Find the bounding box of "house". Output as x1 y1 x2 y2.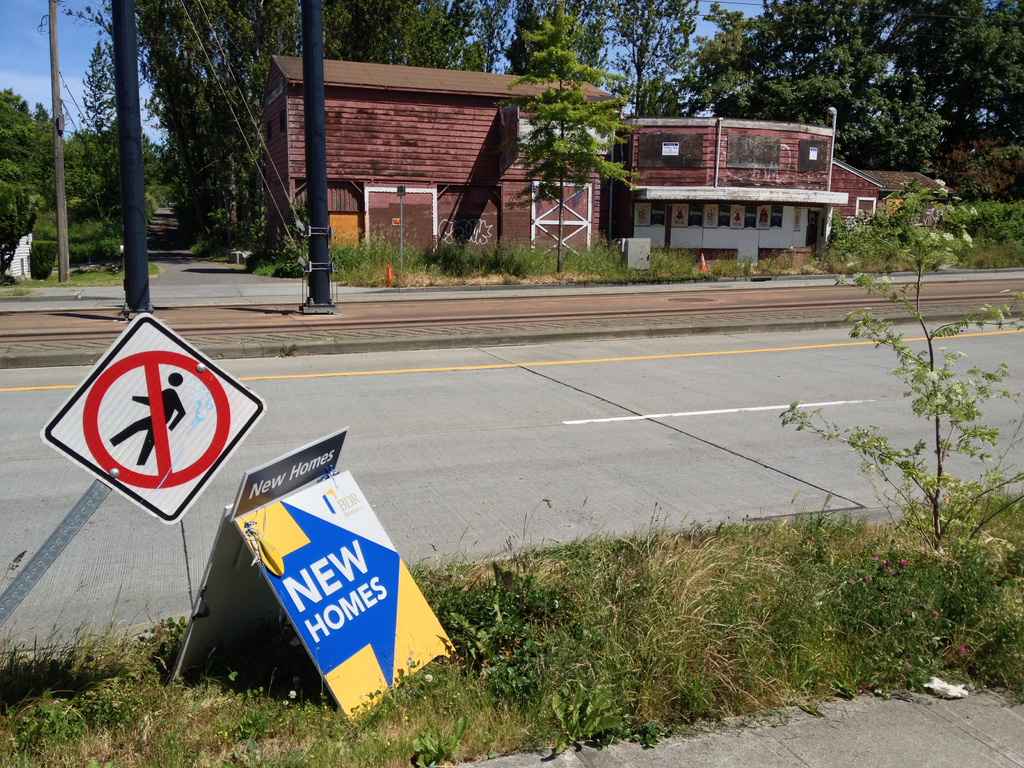
250 46 618 259.
